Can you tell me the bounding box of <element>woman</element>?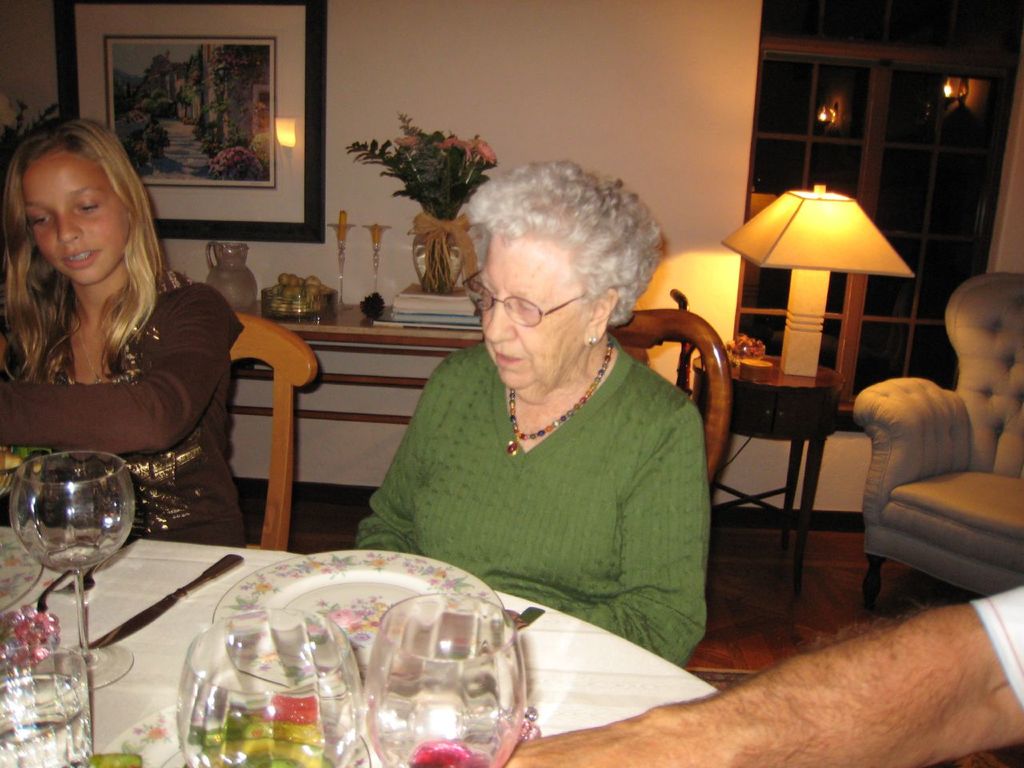
(2, 118, 244, 545).
